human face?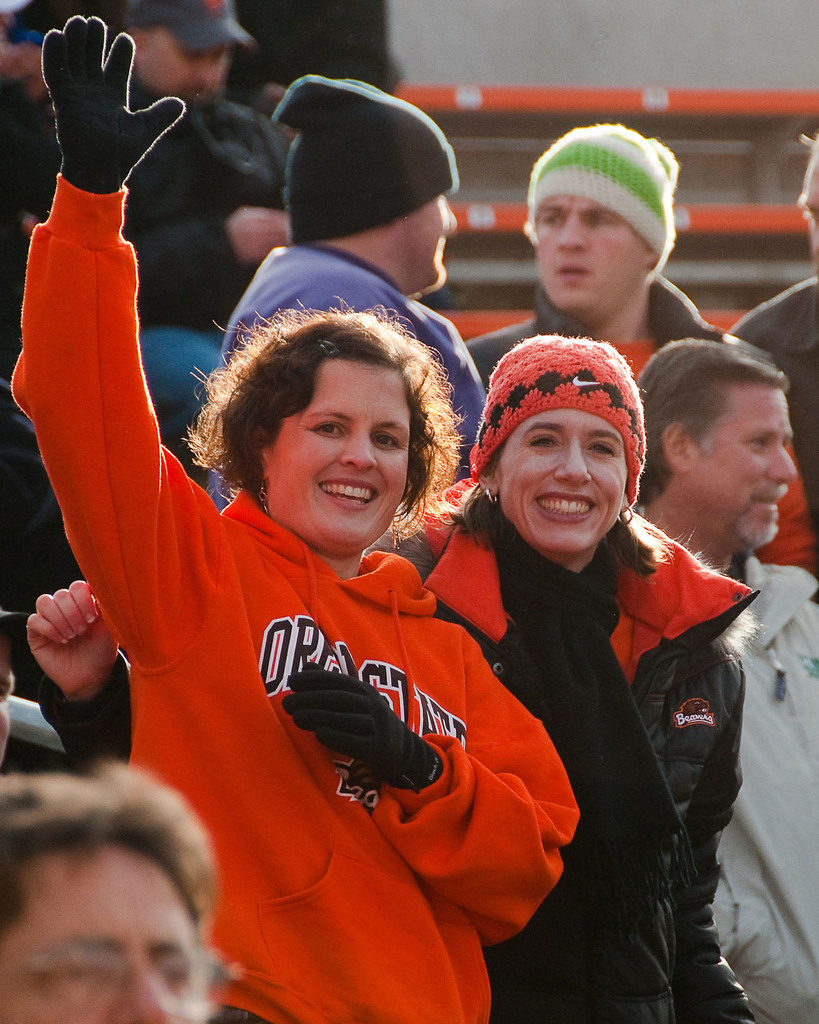
BBox(0, 848, 205, 1023)
